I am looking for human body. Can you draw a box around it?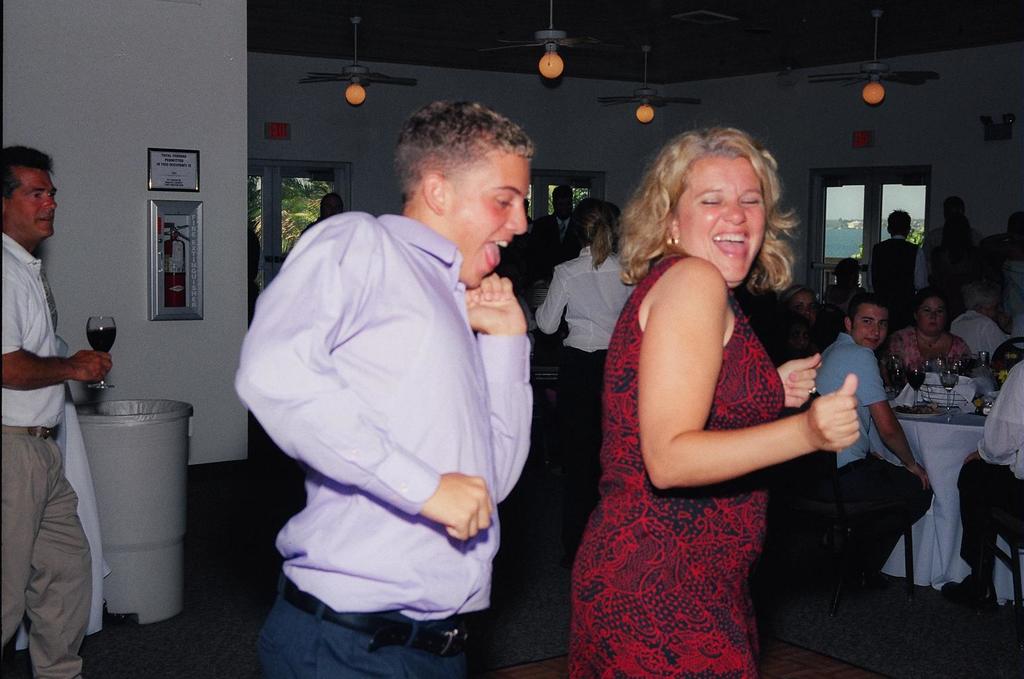
Sure, the bounding box is {"x1": 535, "y1": 196, "x2": 637, "y2": 530}.
